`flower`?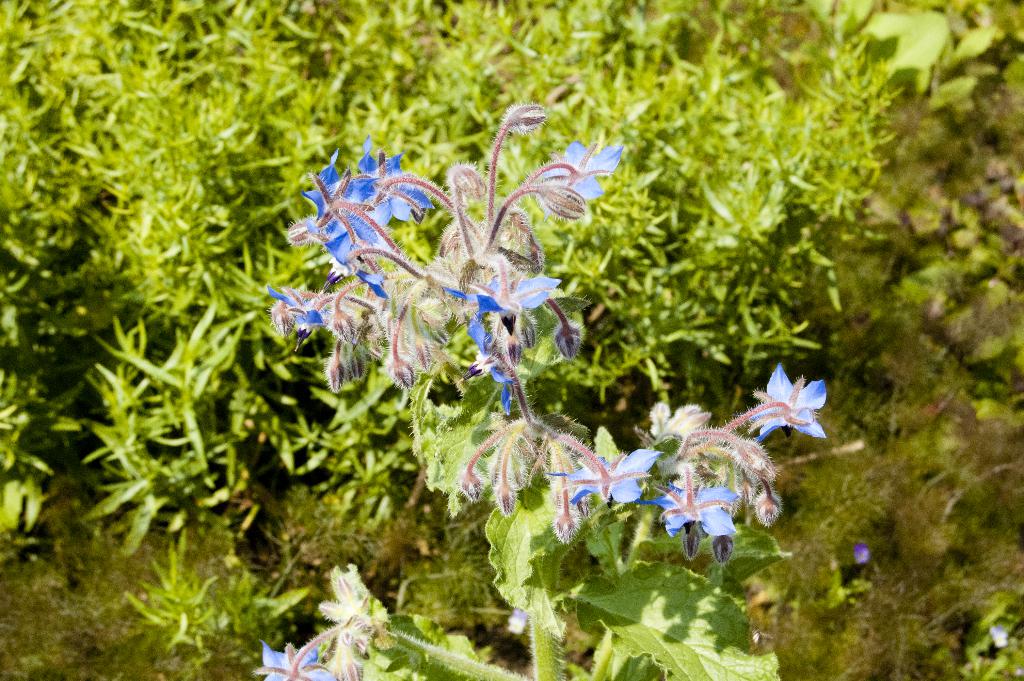
detection(851, 539, 871, 566)
